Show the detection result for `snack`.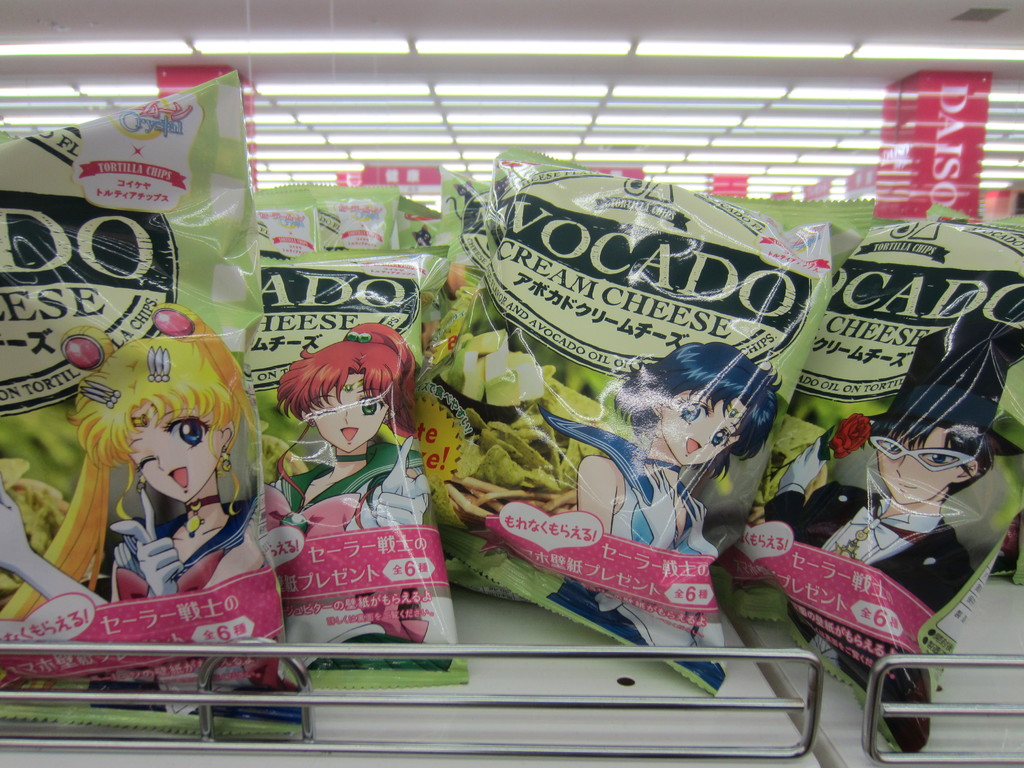
<bbox>424, 322, 629, 539</bbox>.
